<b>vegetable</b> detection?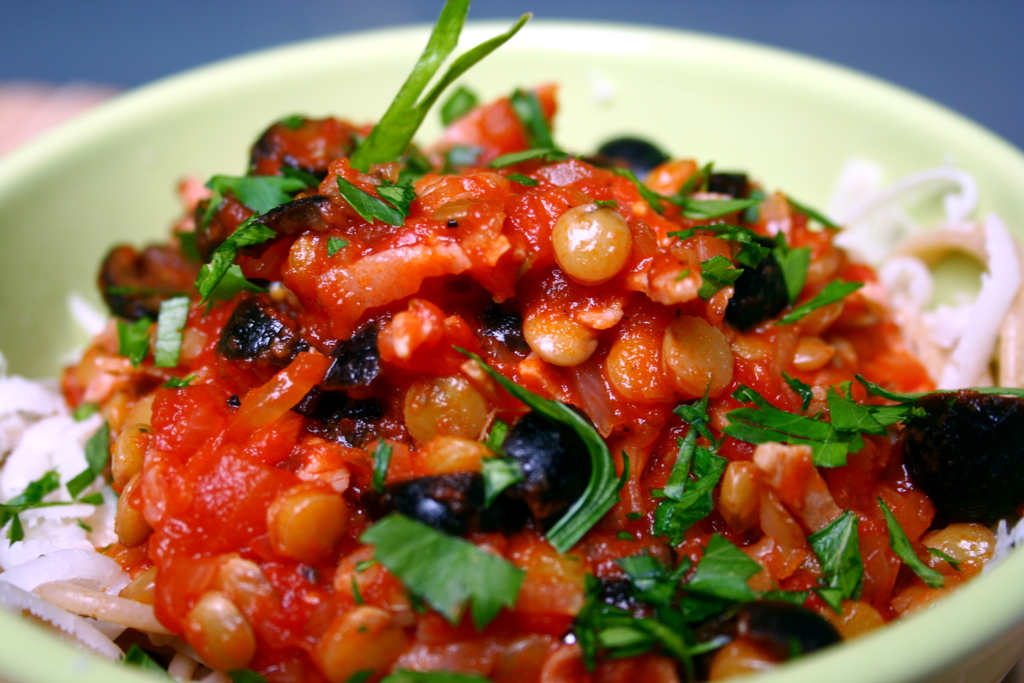
<bbox>362, 507, 527, 630</bbox>
